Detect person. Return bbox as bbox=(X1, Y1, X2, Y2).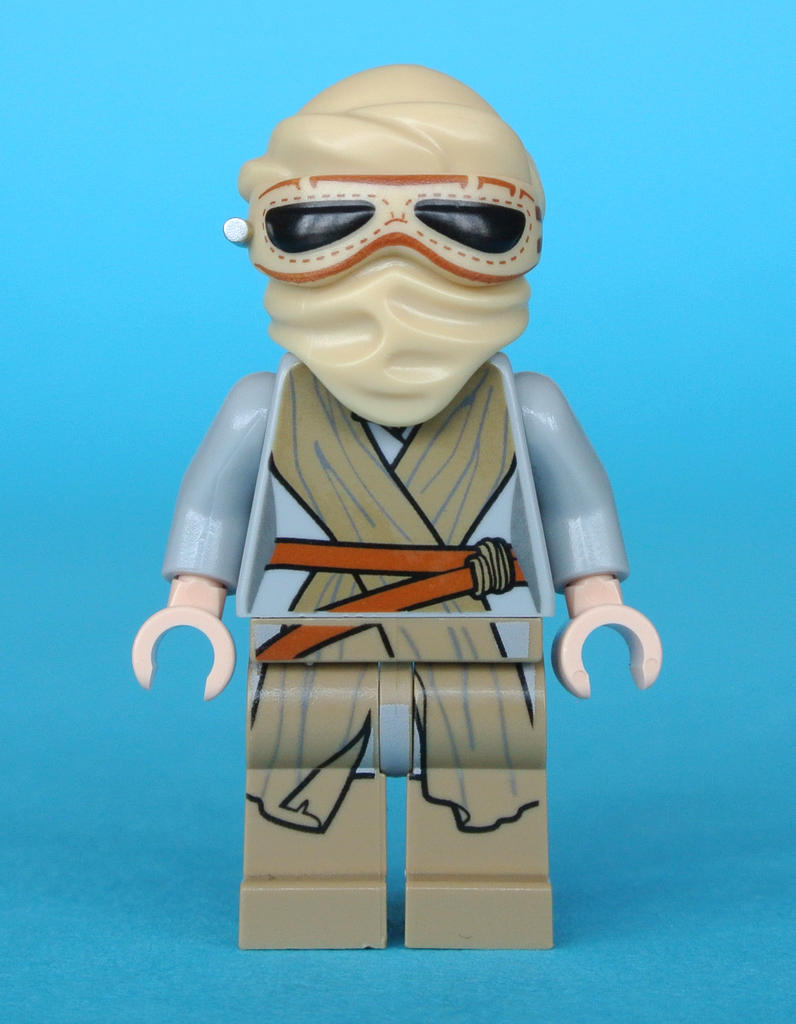
bbox=(126, 33, 674, 979).
